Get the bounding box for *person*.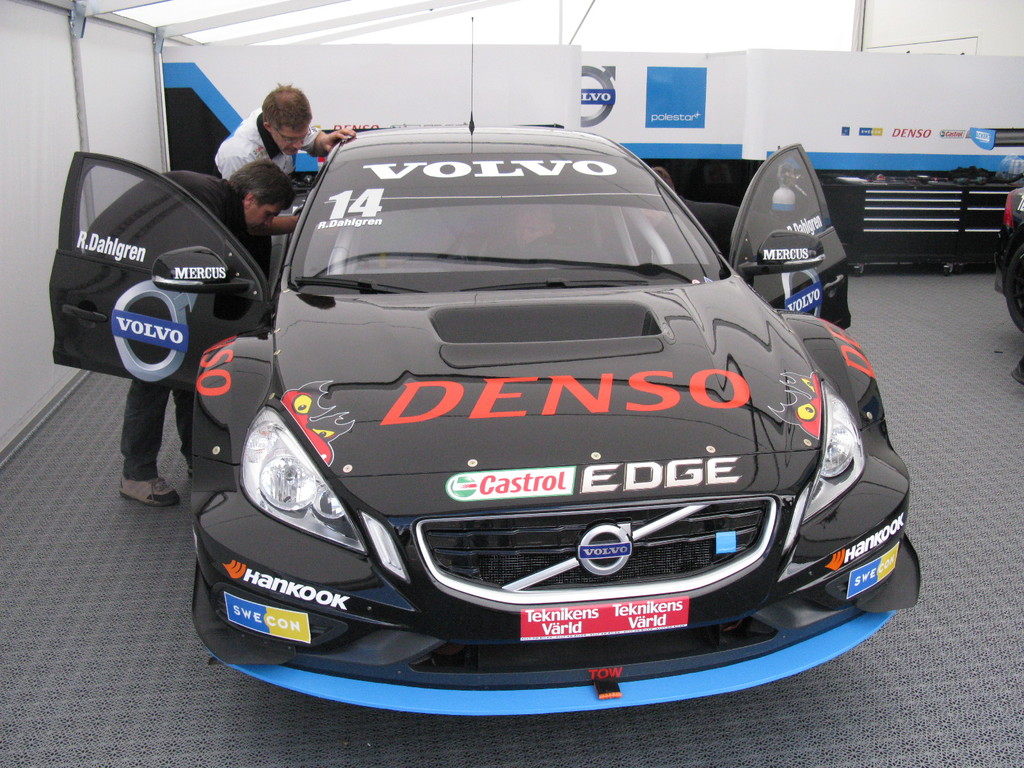
[200, 90, 363, 274].
